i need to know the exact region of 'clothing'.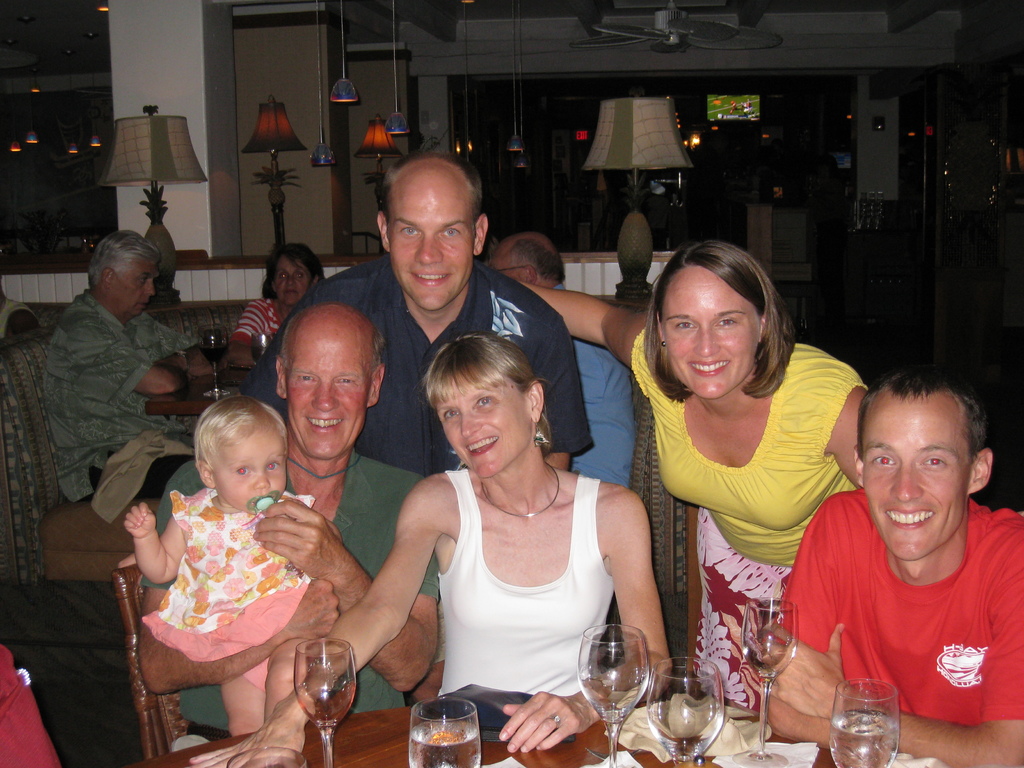
Region: {"left": 784, "top": 457, "right": 1016, "bottom": 741}.
